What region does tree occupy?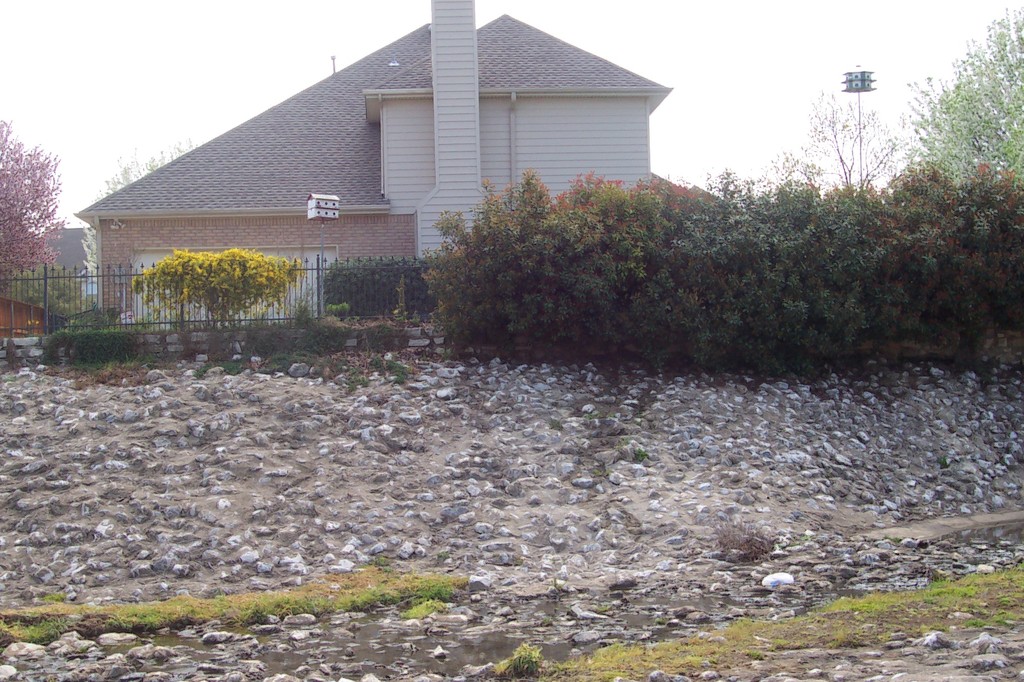
<box>0,118,67,291</box>.
